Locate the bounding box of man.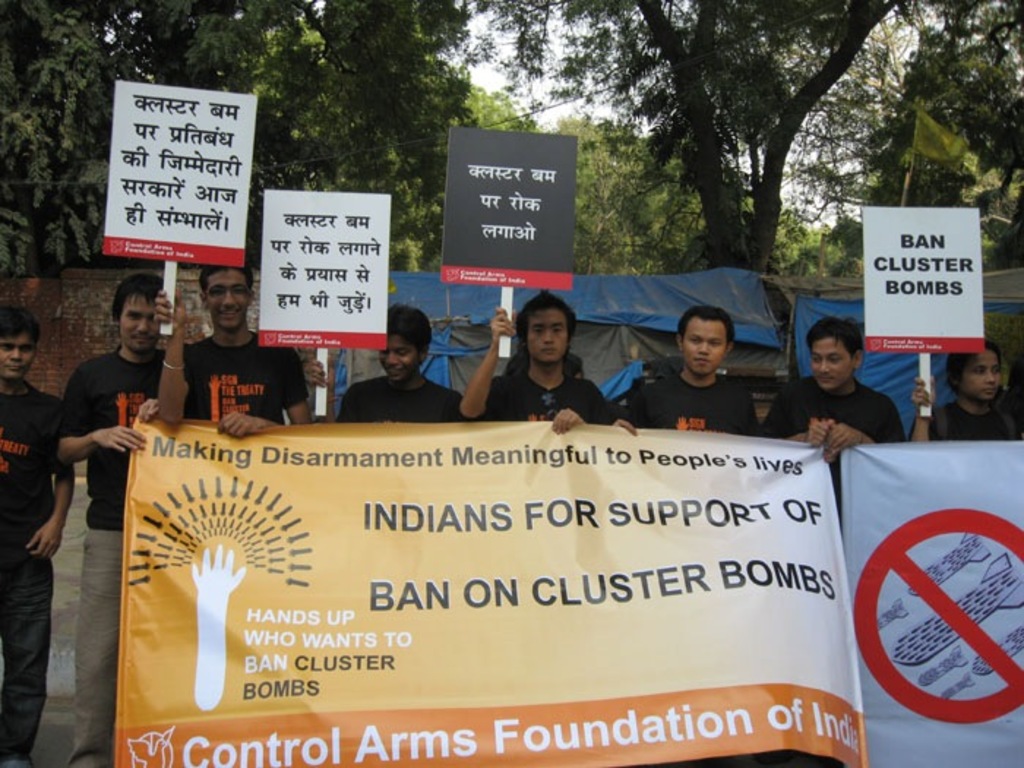
Bounding box: l=335, t=300, r=462, b=423.
